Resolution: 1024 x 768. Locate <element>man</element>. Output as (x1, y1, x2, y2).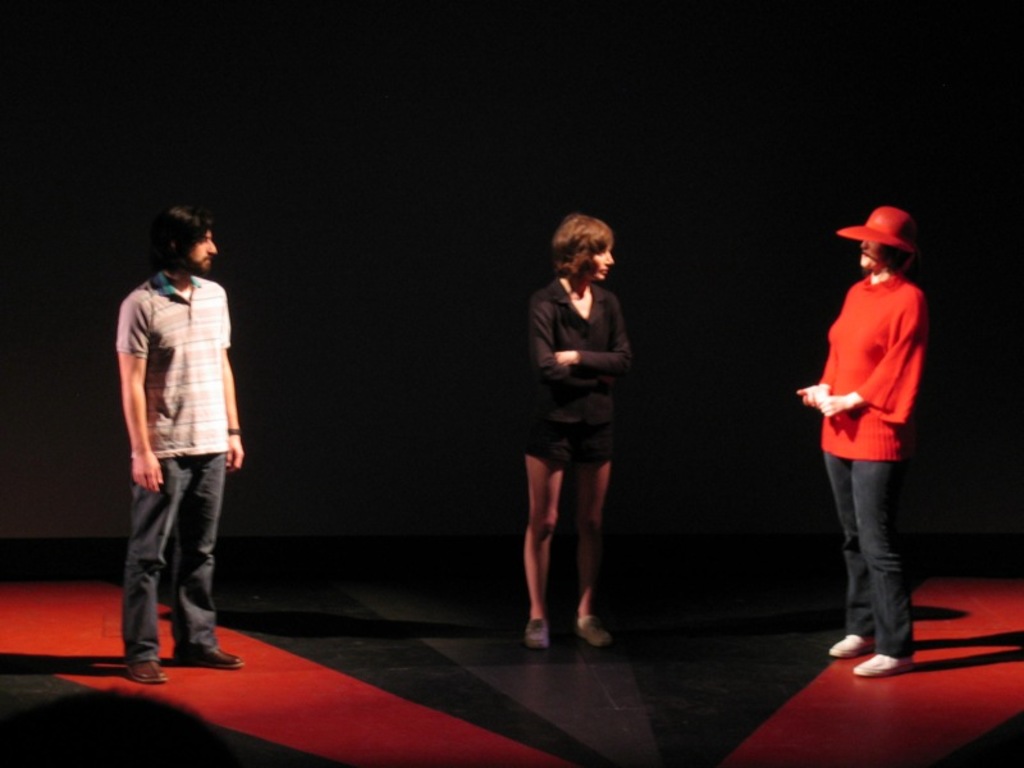
(82, 202, 244, 655).
